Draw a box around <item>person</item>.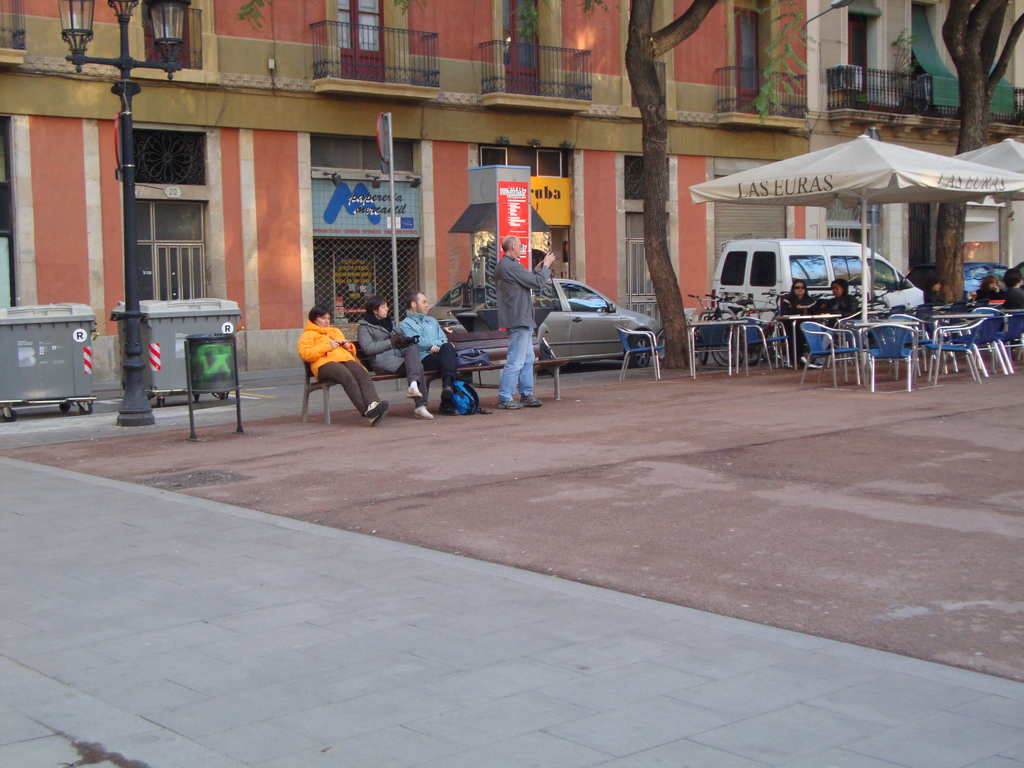
pyautogui.locateOnScreen(287, 297, 365, 424).
